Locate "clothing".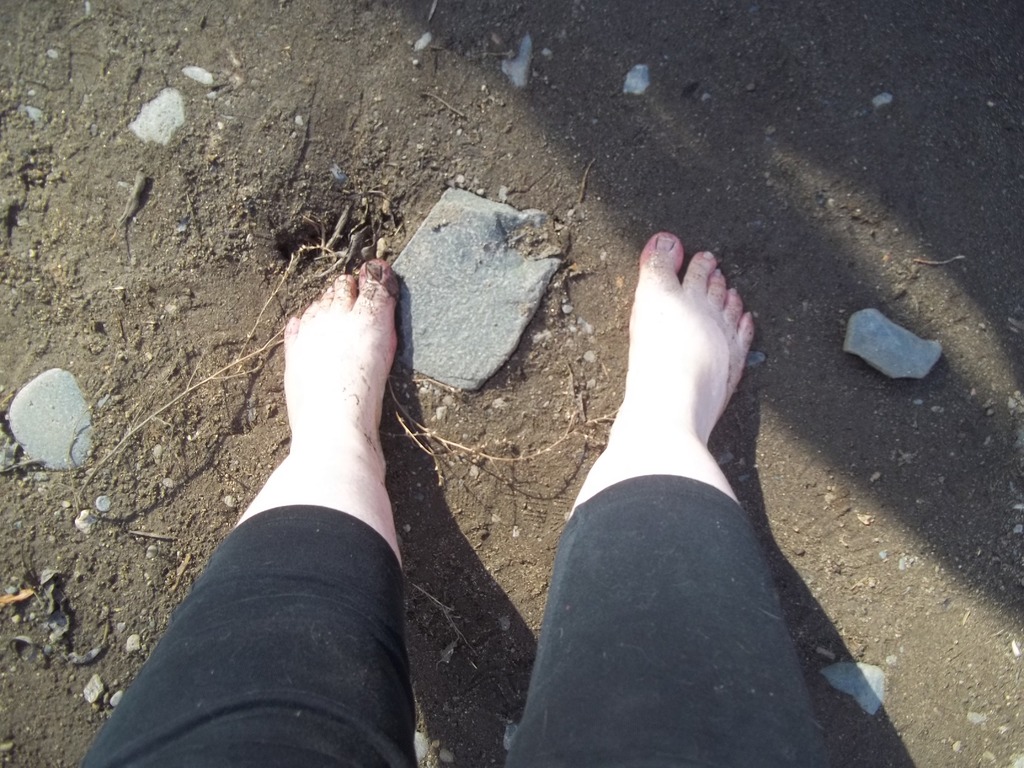
Bounding box: {"x1": 81, "y1": 474, "x2": 812, "y2": 767}.
